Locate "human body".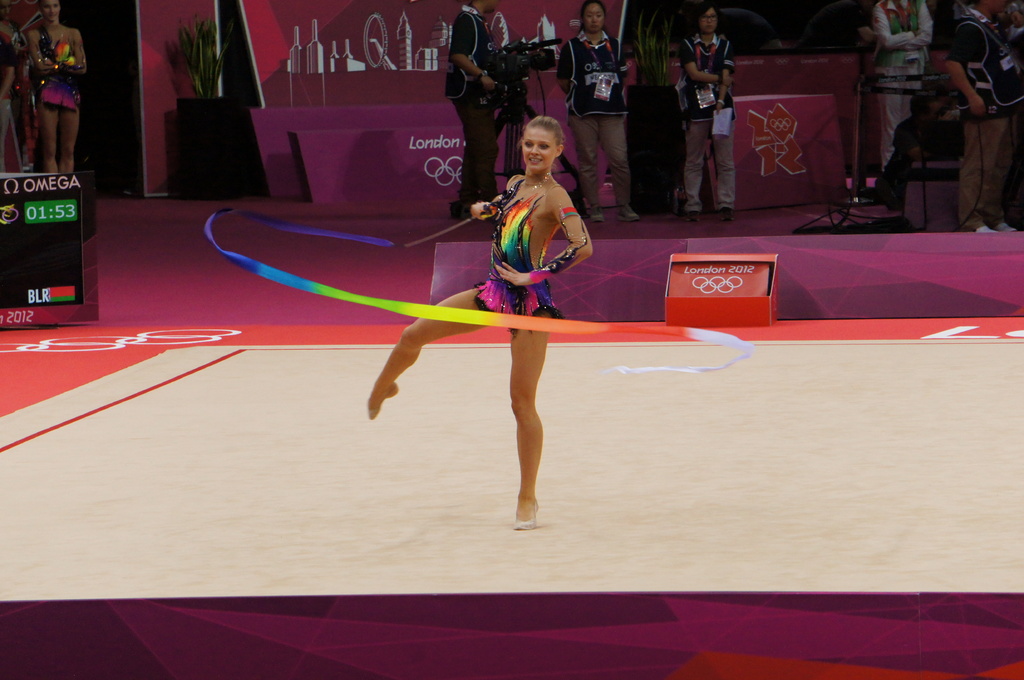
Bounding box: box=[867, 0, 936, 171].
